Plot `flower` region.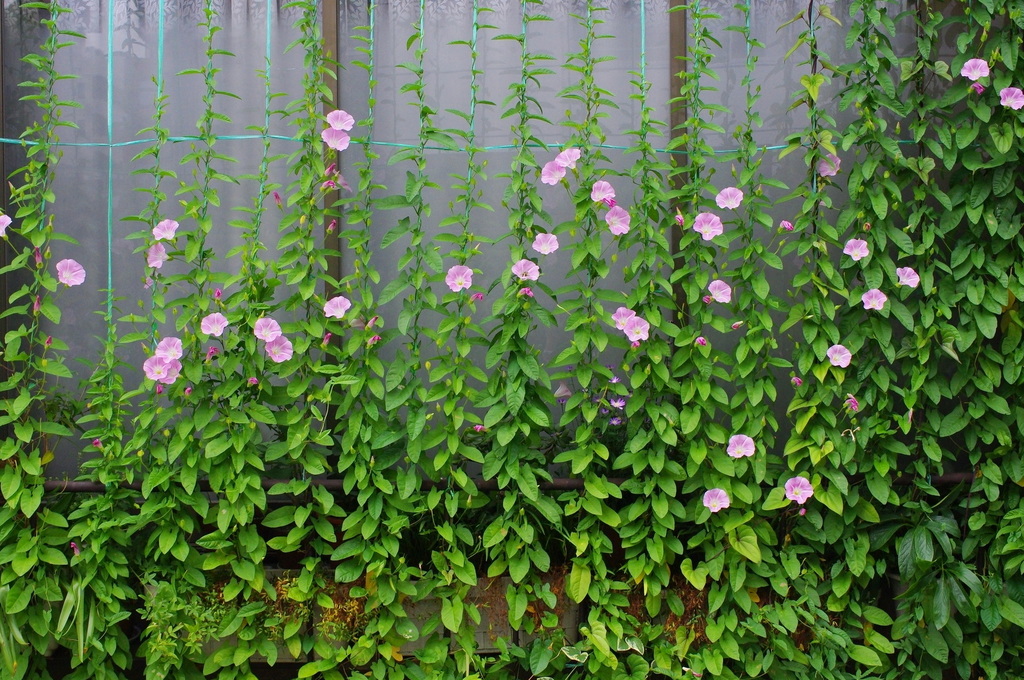
Plotted at [x1=604, y1=209, x2=631, y2=236].
